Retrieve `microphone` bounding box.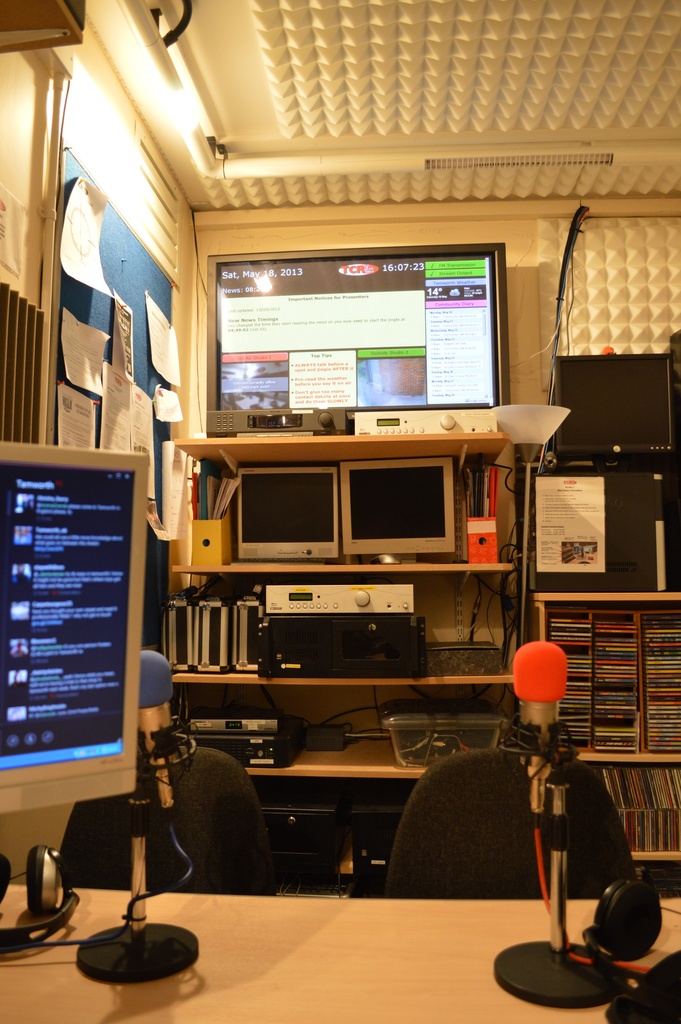
Bounding box: (x1=138, y1=648, x2=198, y2=833).
